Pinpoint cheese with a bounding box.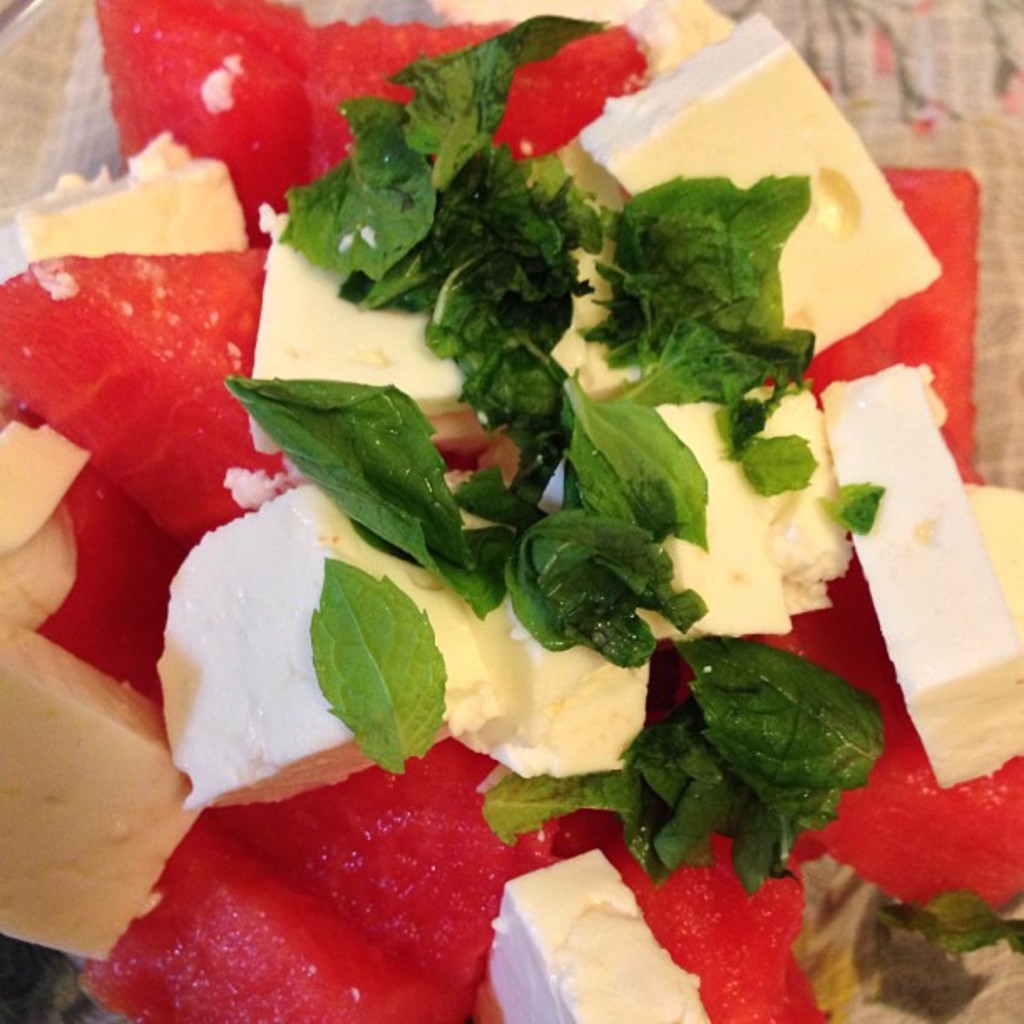
<box>249,206,477,460</box>.
